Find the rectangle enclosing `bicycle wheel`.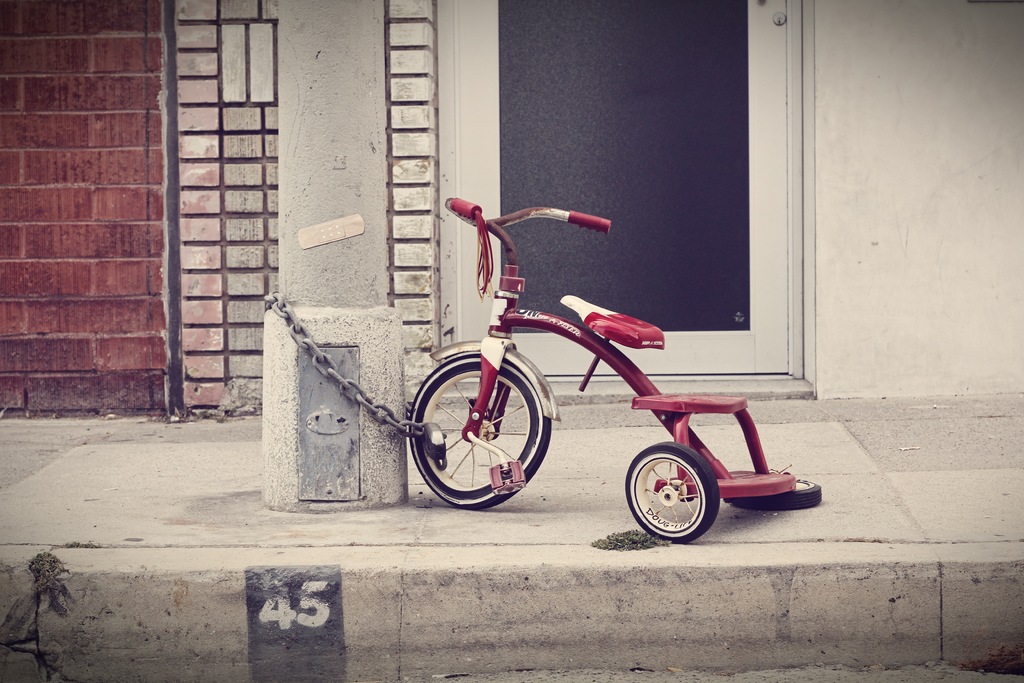
726, 479, 826, 514.
